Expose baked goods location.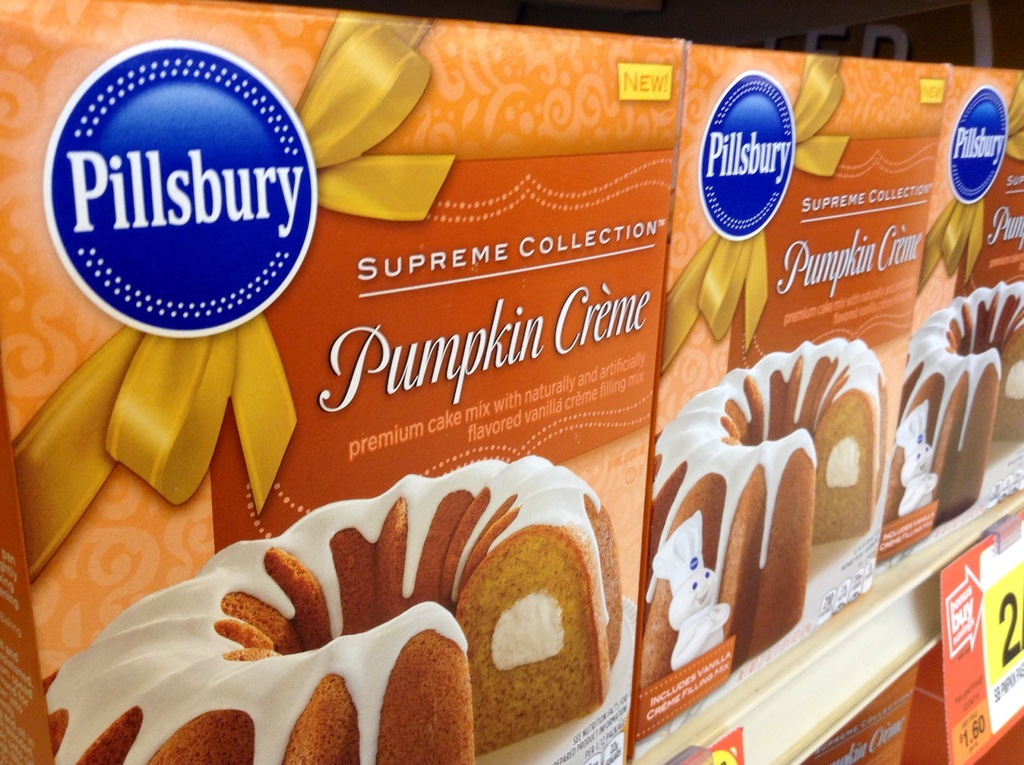
Exposed at 890 282 1023 527.
